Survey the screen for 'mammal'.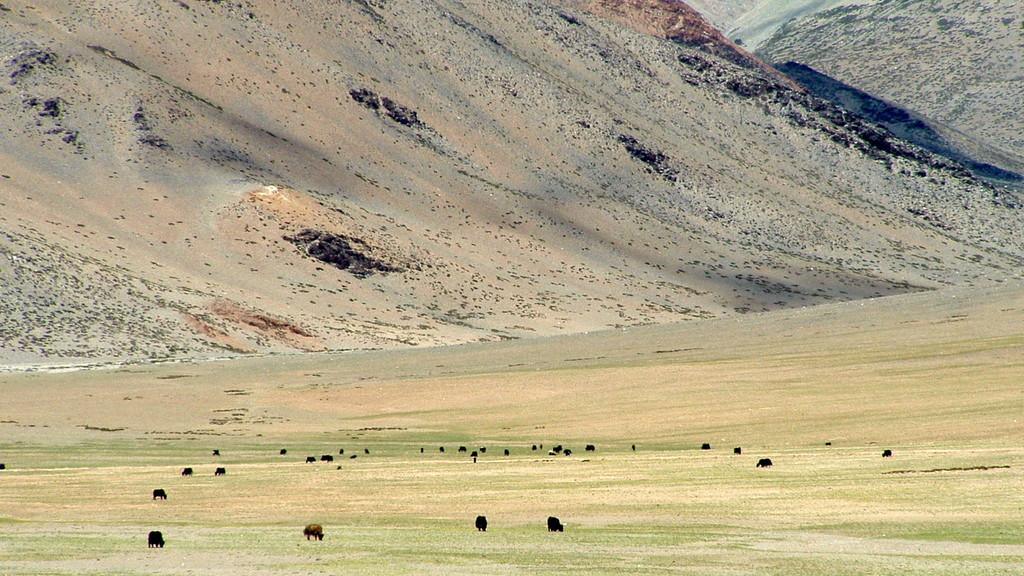
Survey found: [471,451,479,457].
